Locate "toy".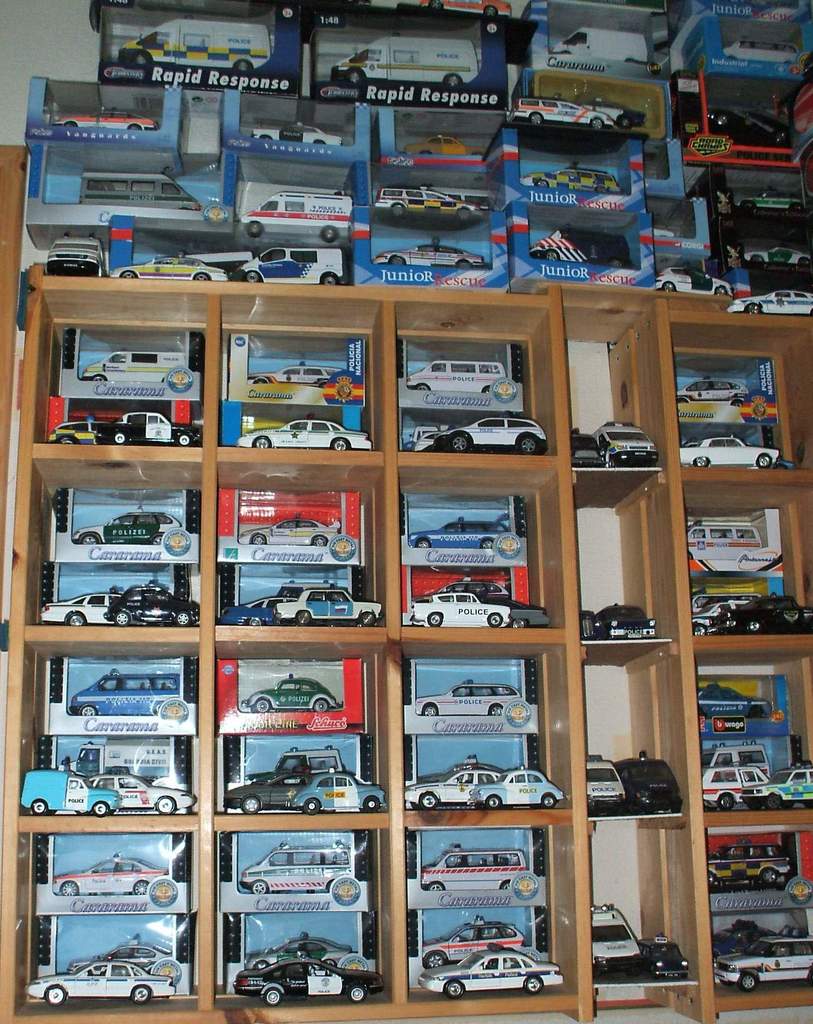
Bounding box: 38,588,128,627.
